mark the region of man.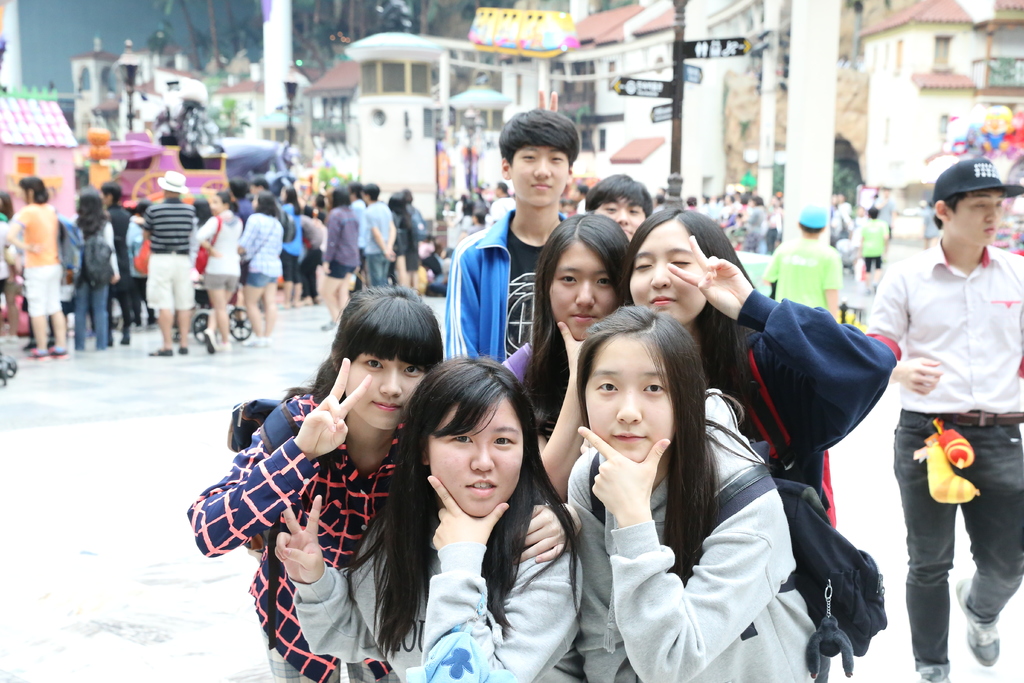
Region: (x1=4, y1=172, x2=62, y2=360).
